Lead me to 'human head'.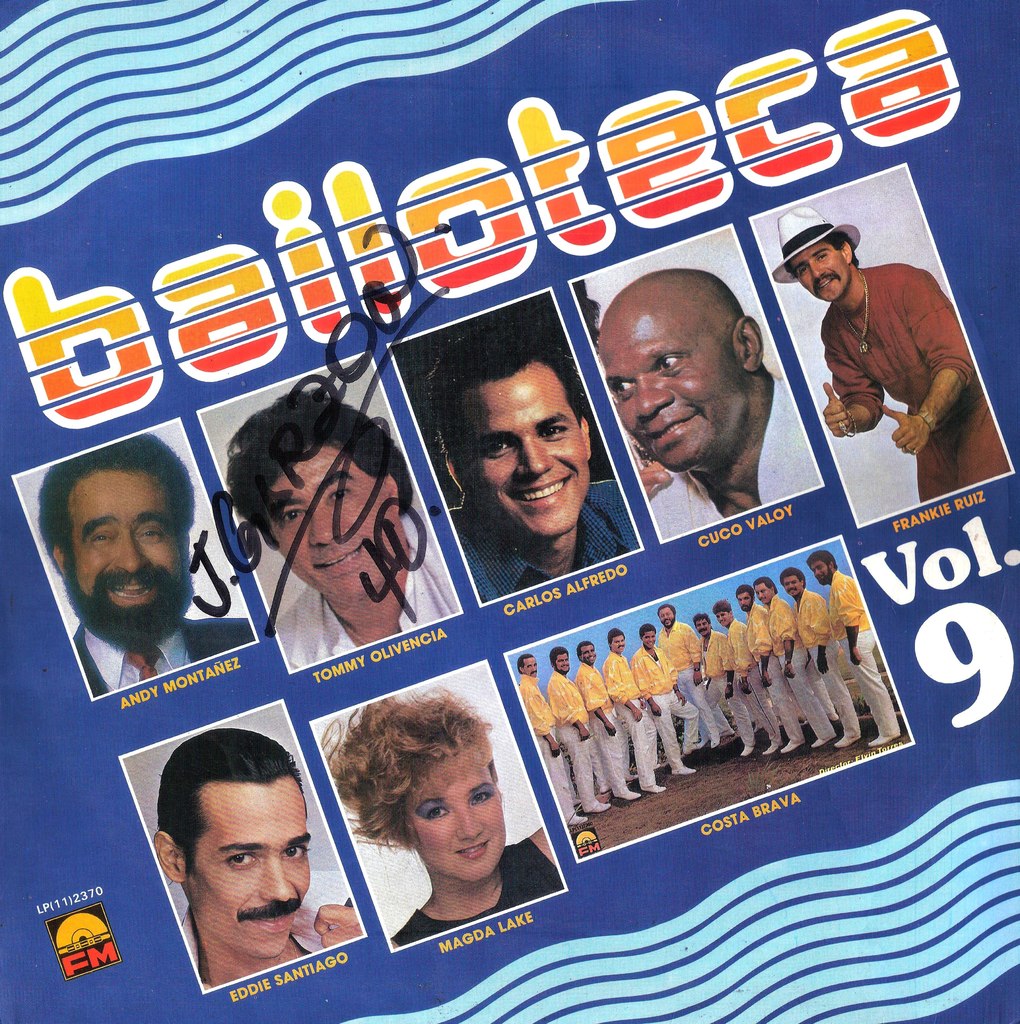
Lead to 768,204,863,314.
